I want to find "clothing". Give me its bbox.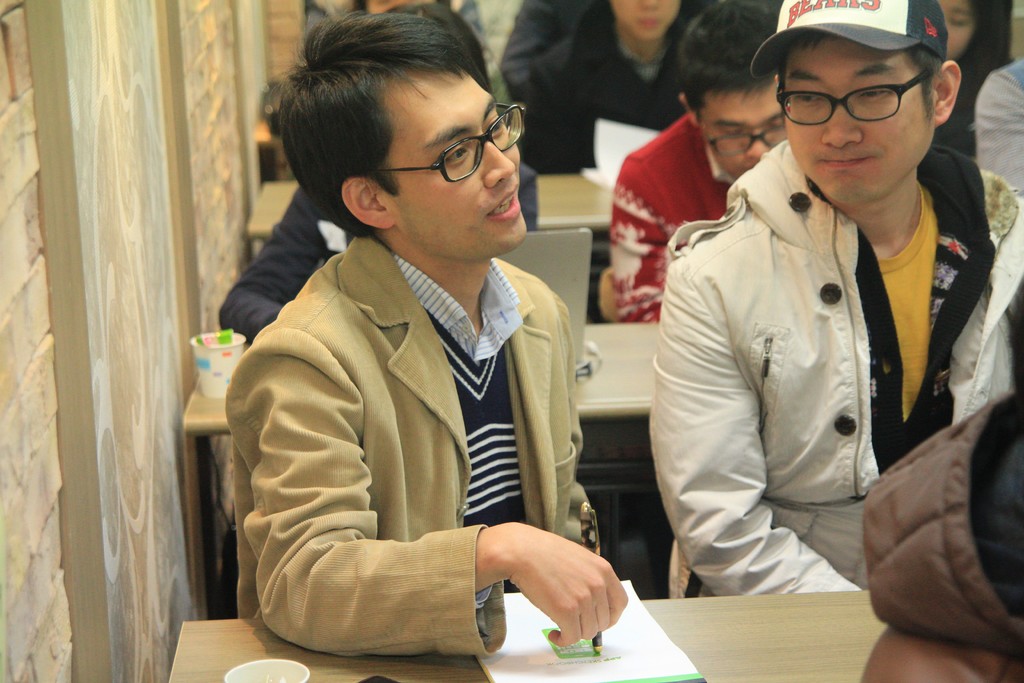
509,3,764,180.
